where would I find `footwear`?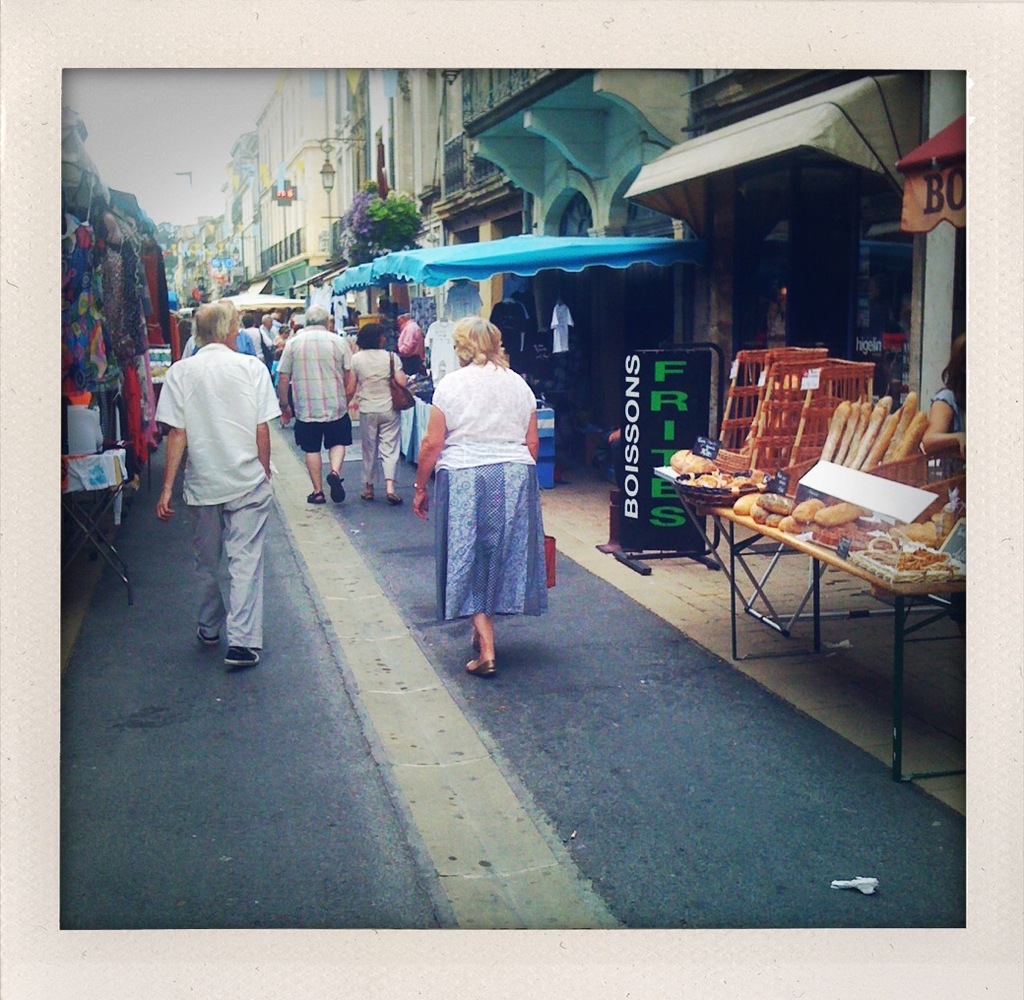
At 332:470:352:502.
